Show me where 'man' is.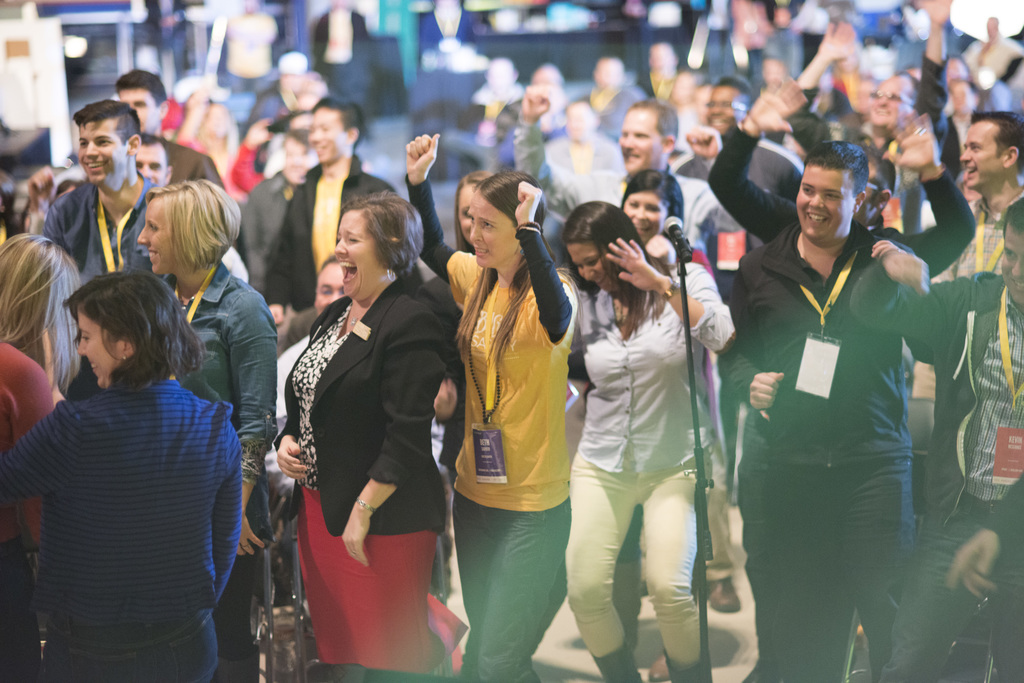
'man' is at 44 94 156 289.
